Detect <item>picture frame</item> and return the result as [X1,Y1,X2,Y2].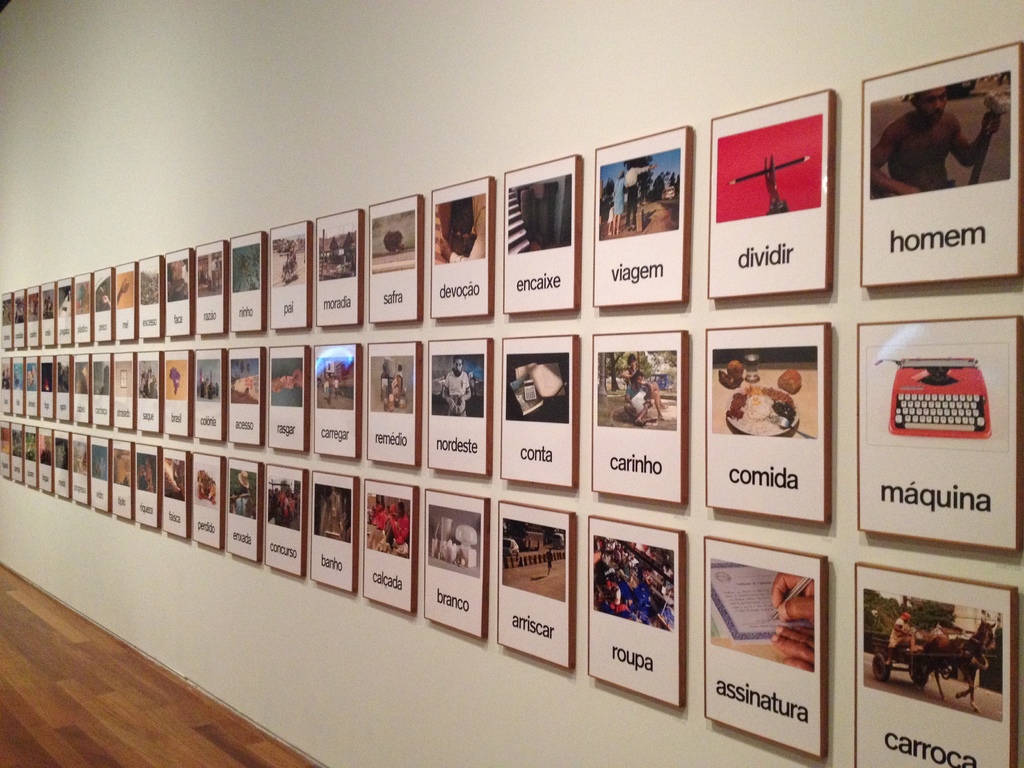
[580,511,684,711].
